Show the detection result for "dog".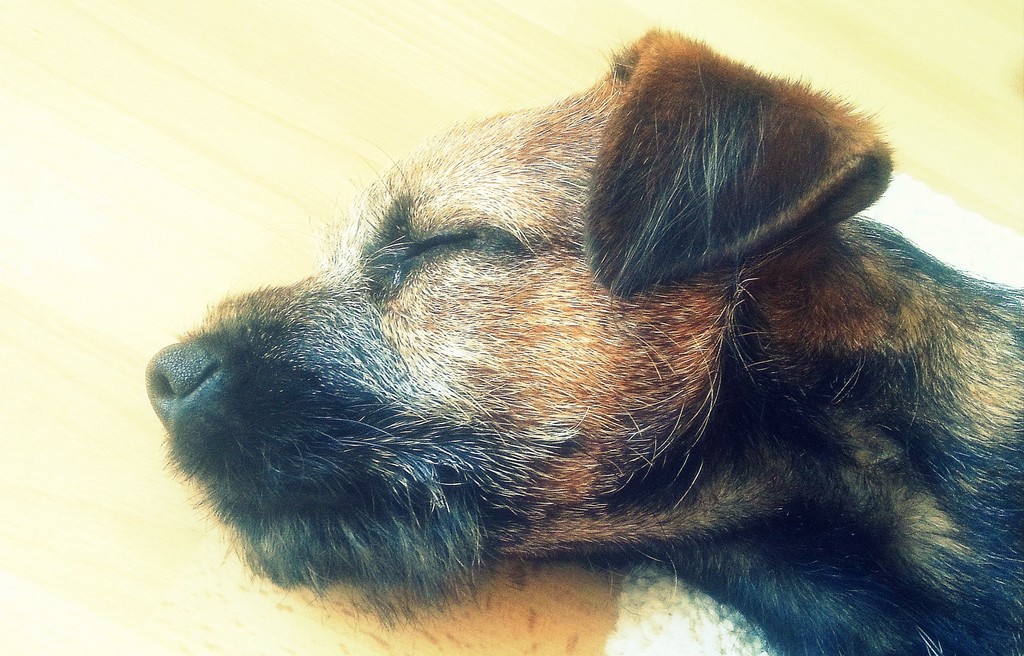
(136, 23, 1023, 655).
